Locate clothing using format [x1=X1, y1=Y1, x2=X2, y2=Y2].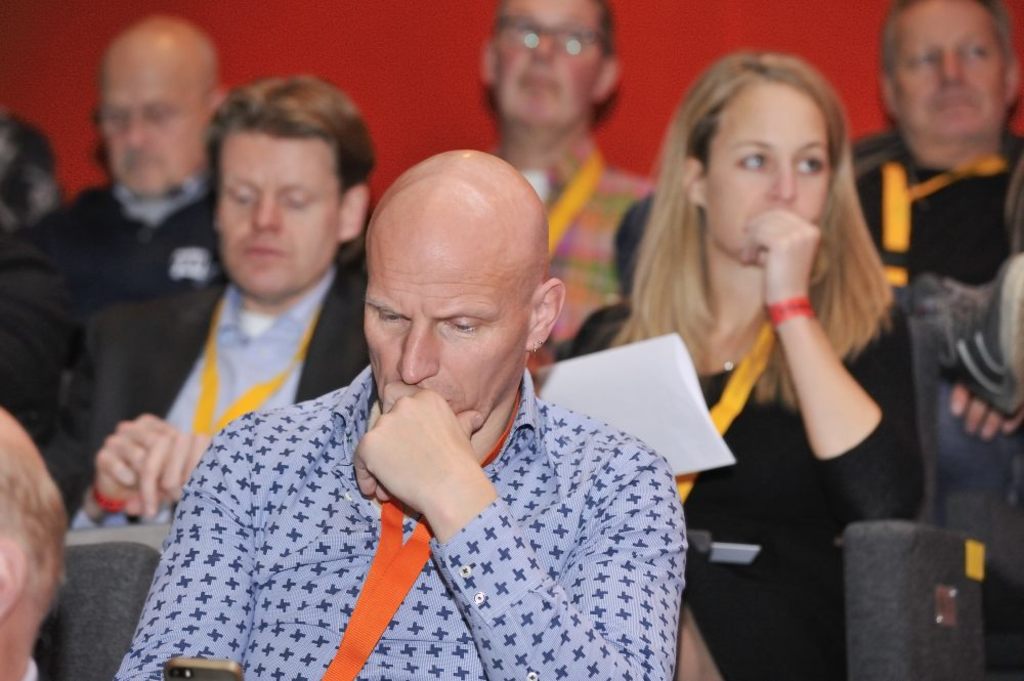
[x1=135, y1=318, x2=722, y2=680].
